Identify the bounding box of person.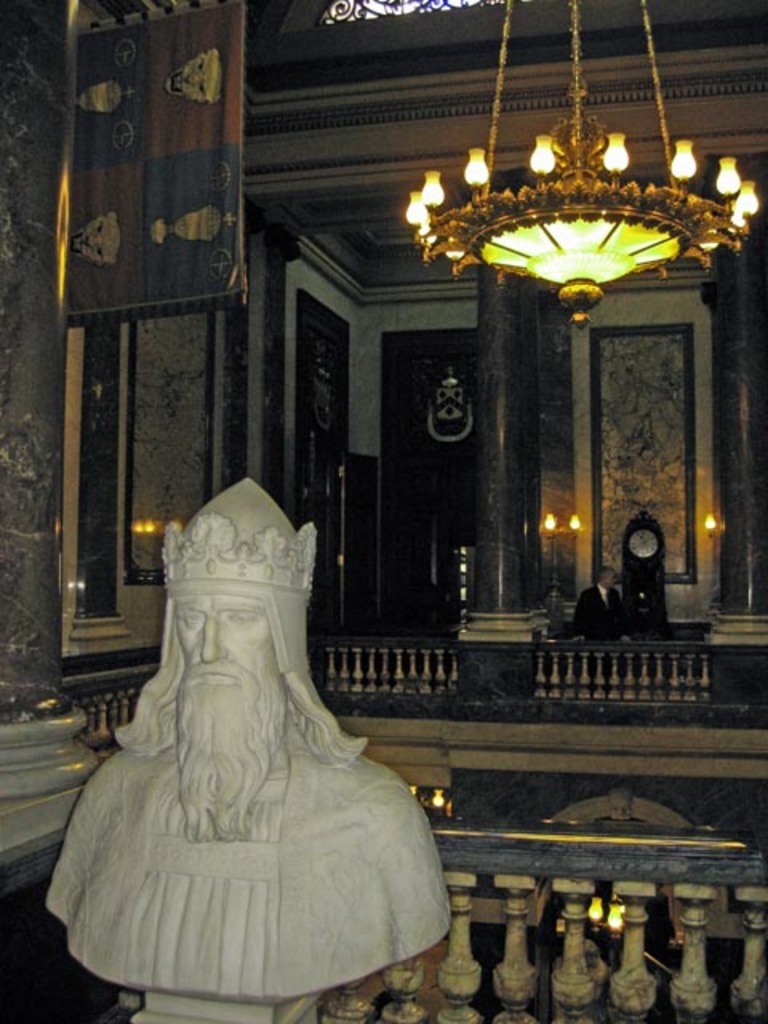
left=571, top=565, right=632, bottom=645.
